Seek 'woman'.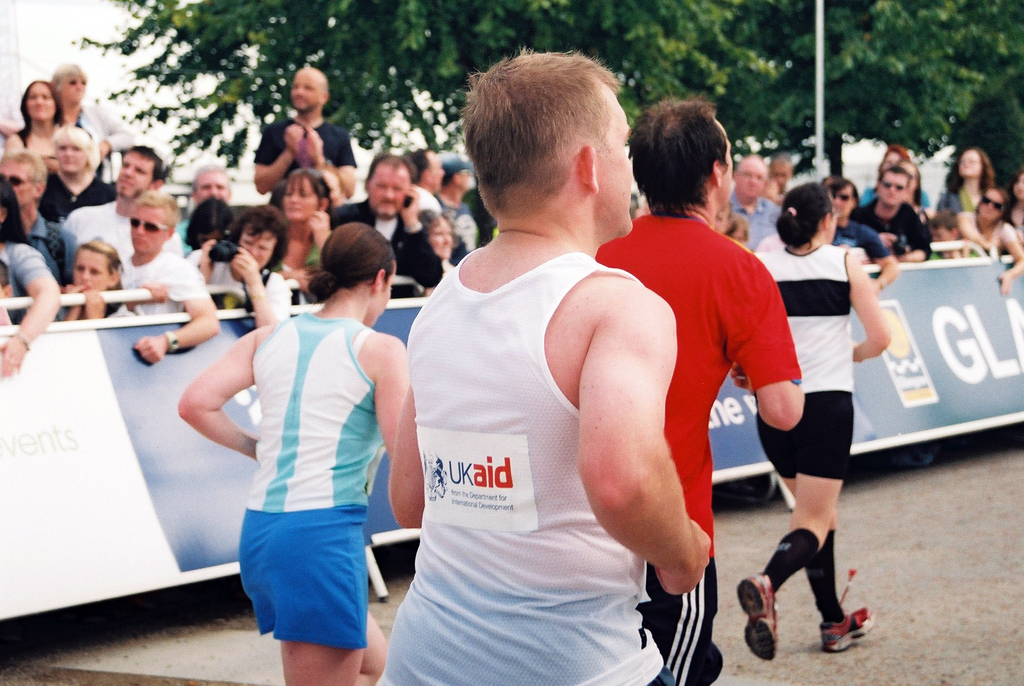
{"left": 2, "top": 57, "right": 141, "bottom": 179}.
